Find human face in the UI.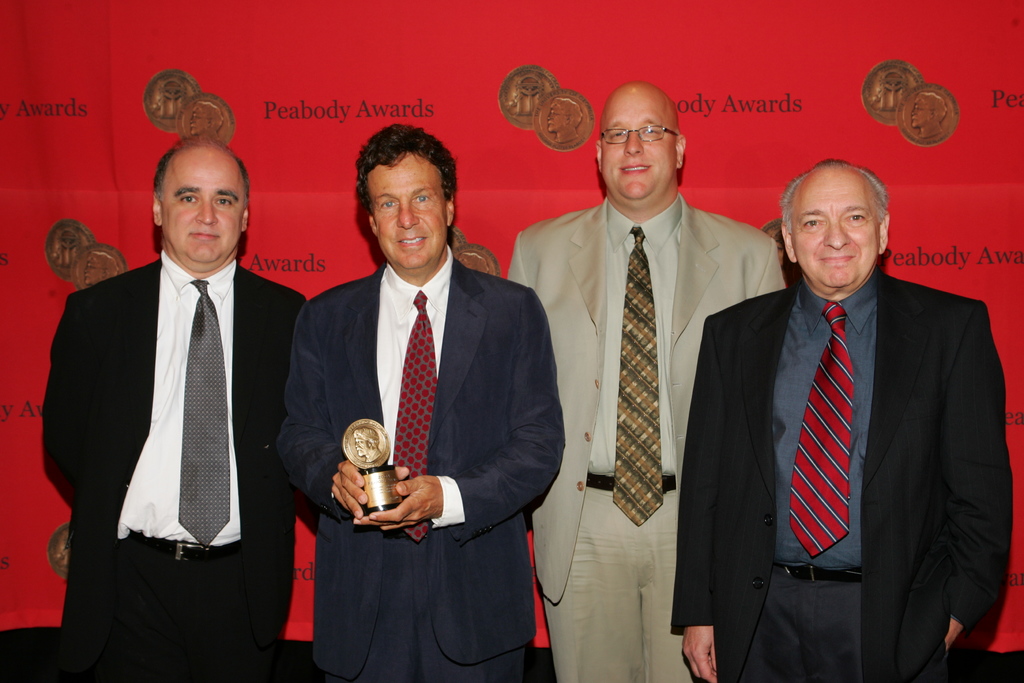
UI element at Rect(600, 90, 677, 199).
